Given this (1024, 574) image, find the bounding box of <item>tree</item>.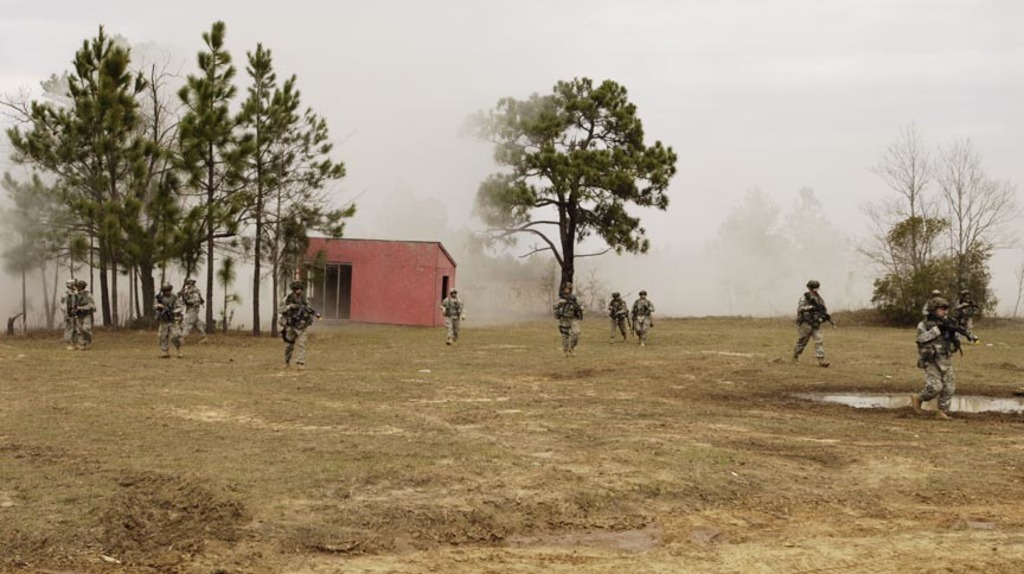
box(917, 132, 1023, 329).
